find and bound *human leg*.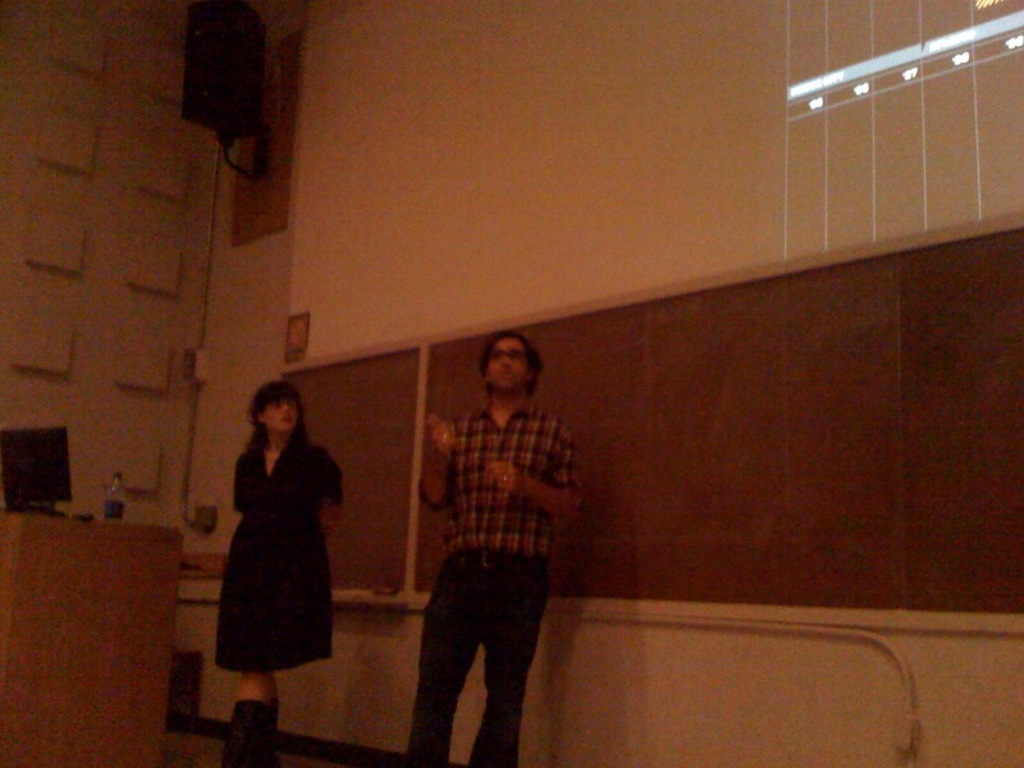
Bound: pyautogui.locateOnScreen(398, 548, 497, 767).
